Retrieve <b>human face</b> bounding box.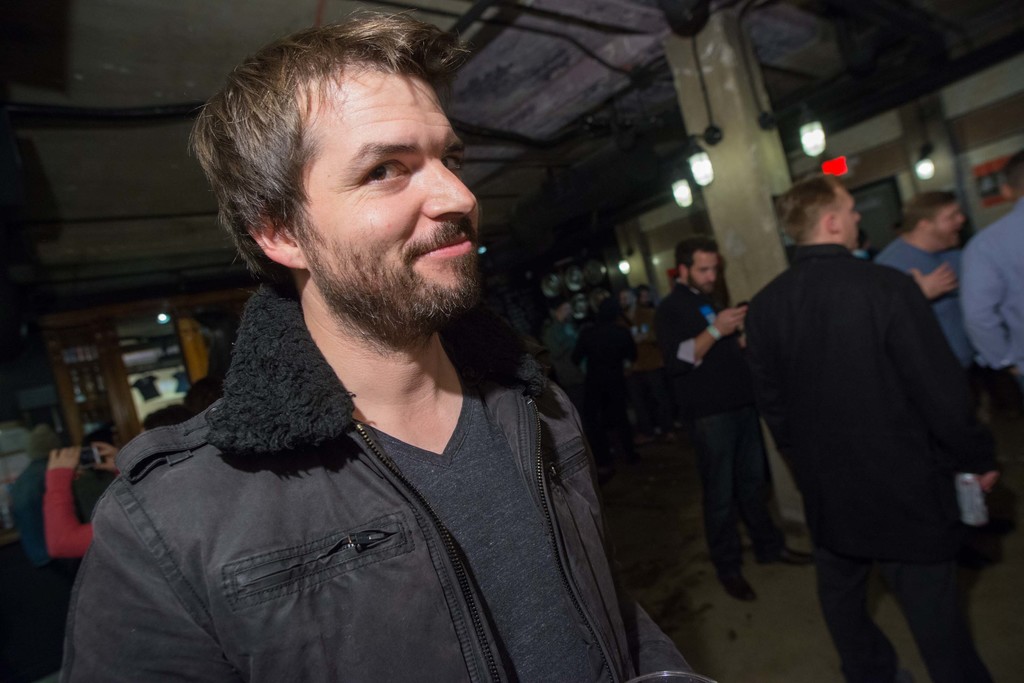
Bounding box: region(300, 58, 477, 320).
